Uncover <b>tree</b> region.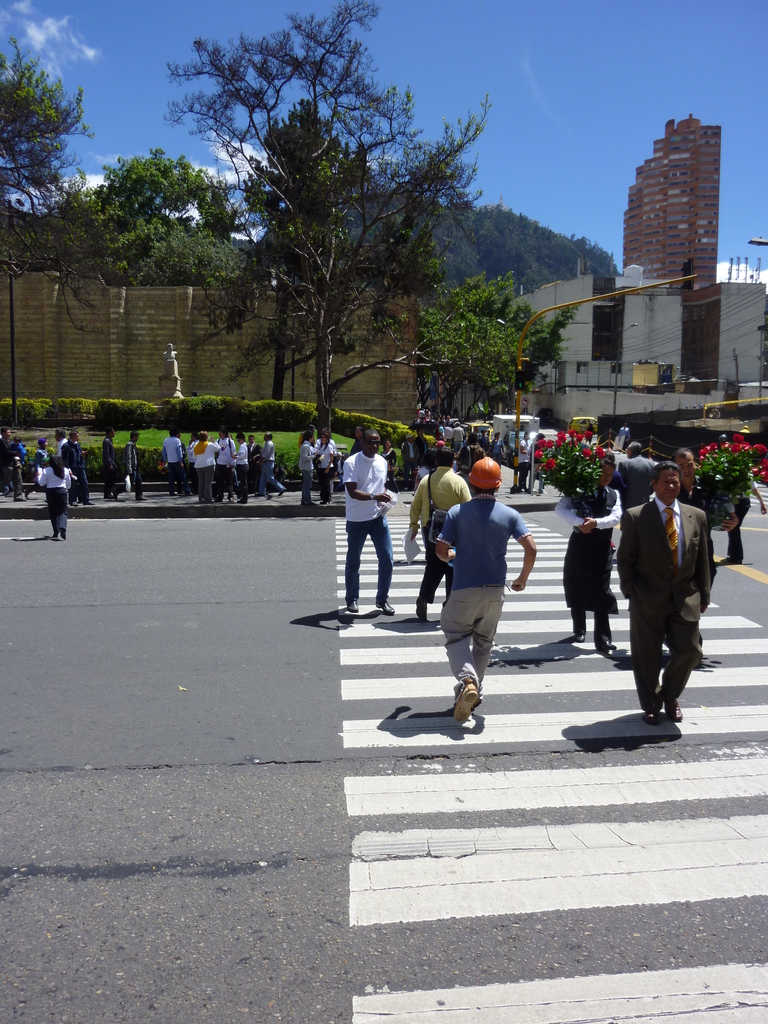
Uncovered: (x1=0, y1=37, x2=112, y2=326).
